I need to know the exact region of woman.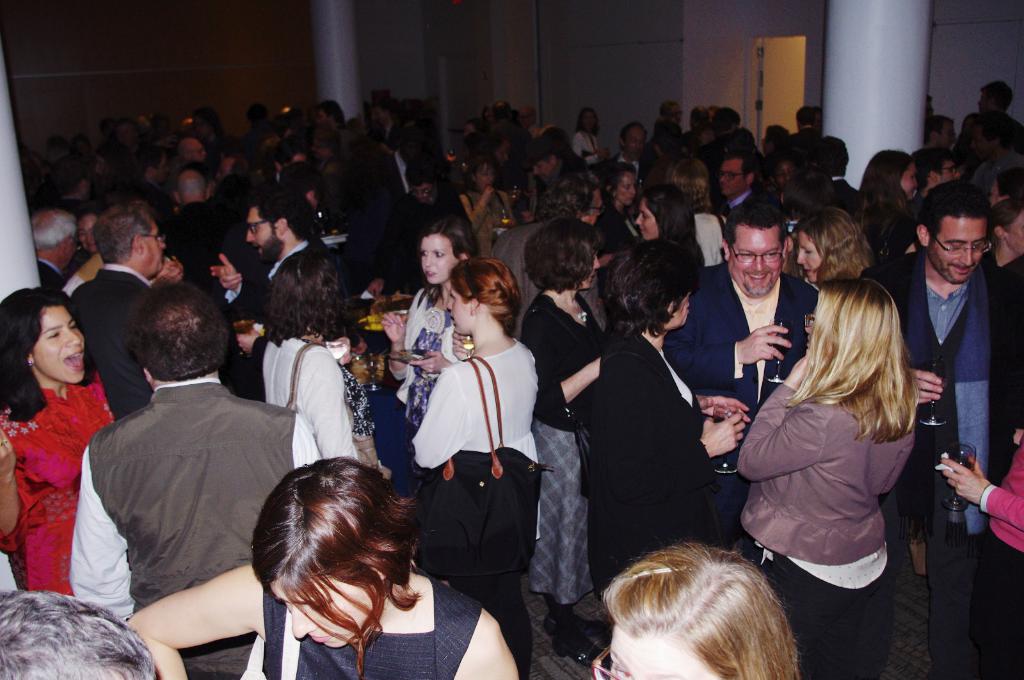
Region: select_region(252, 248, 372, 455).
